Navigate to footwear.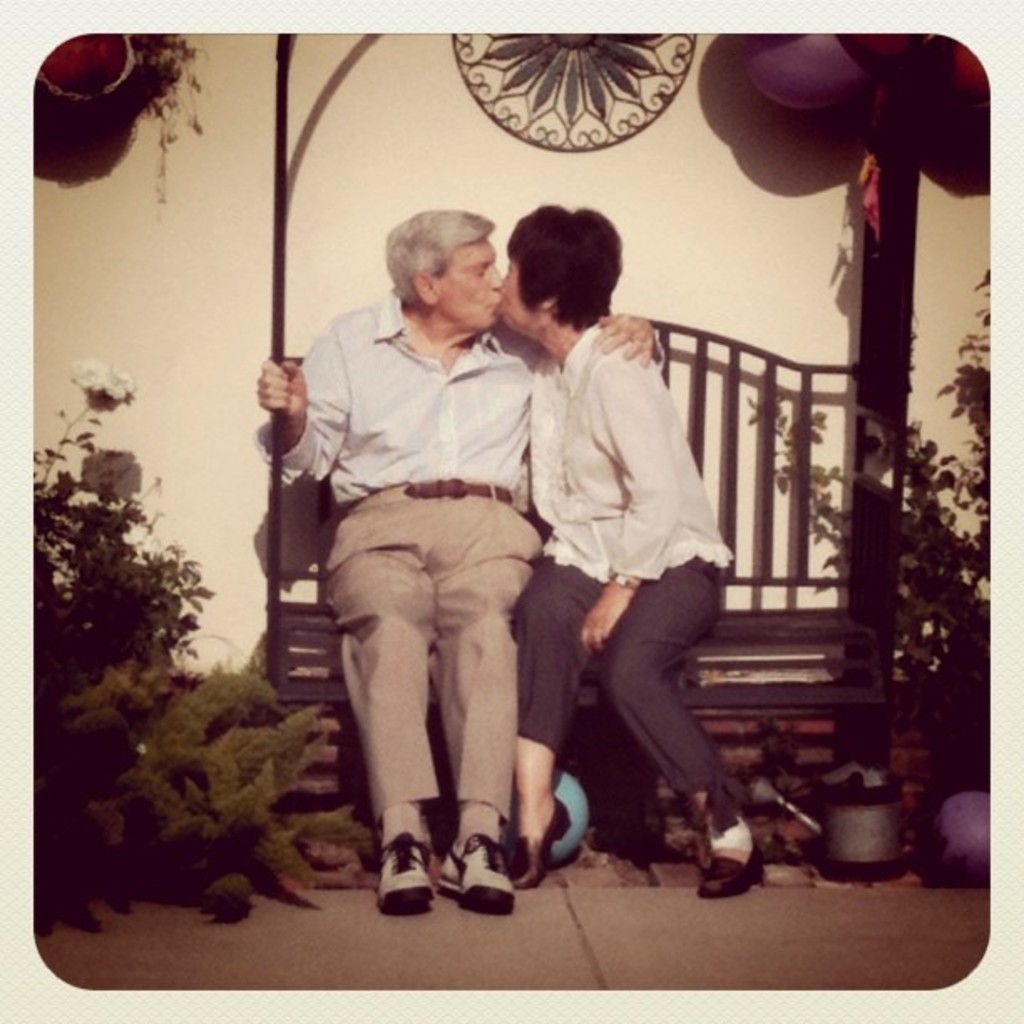
Navigation target: {"x1": 686, "y1": 822, "x2": 768, "y2": 907}.
